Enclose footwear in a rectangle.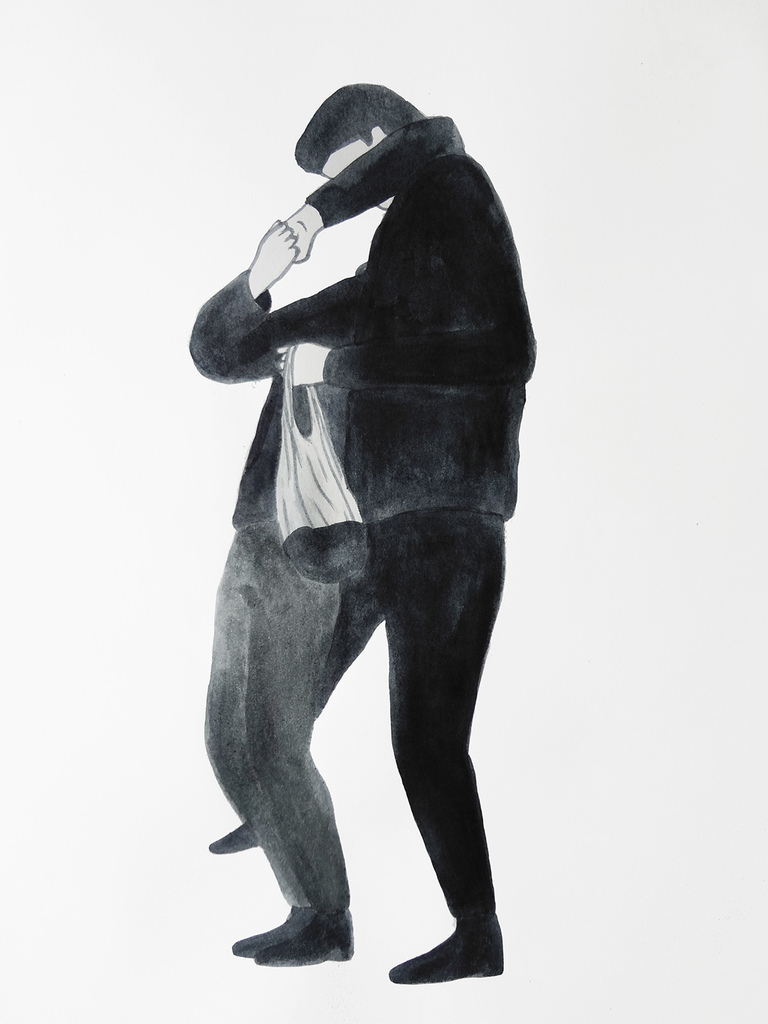
crop(230, 891, 330, 960).
